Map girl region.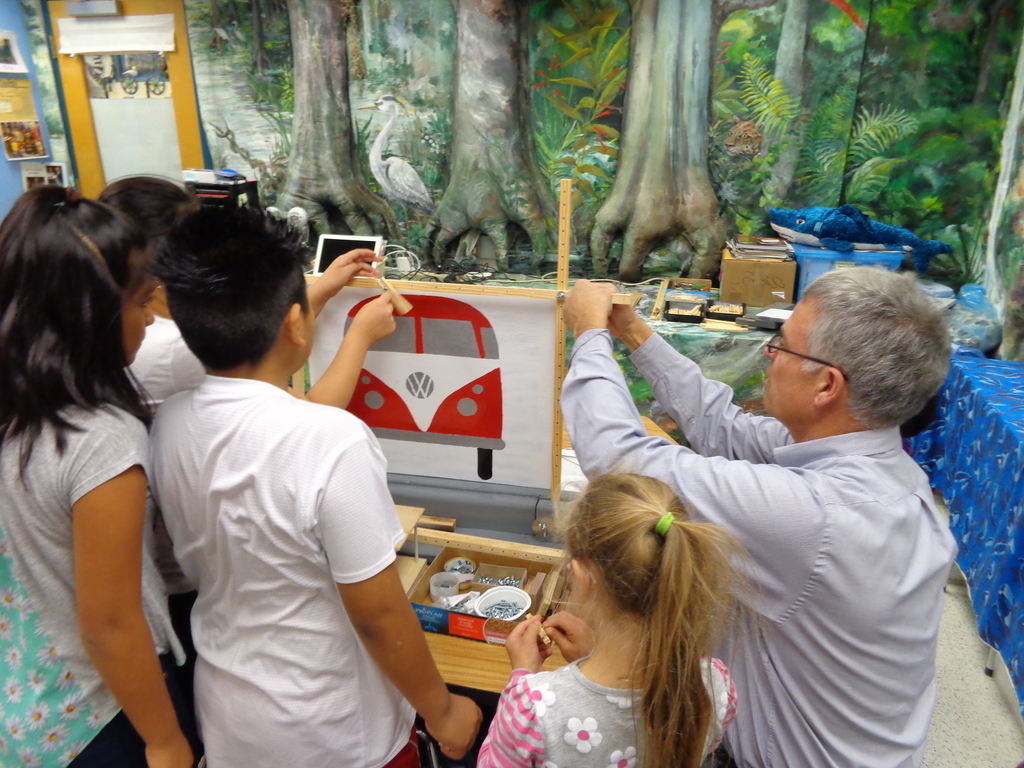
Mapped to region(102, 164, 397, 412).
